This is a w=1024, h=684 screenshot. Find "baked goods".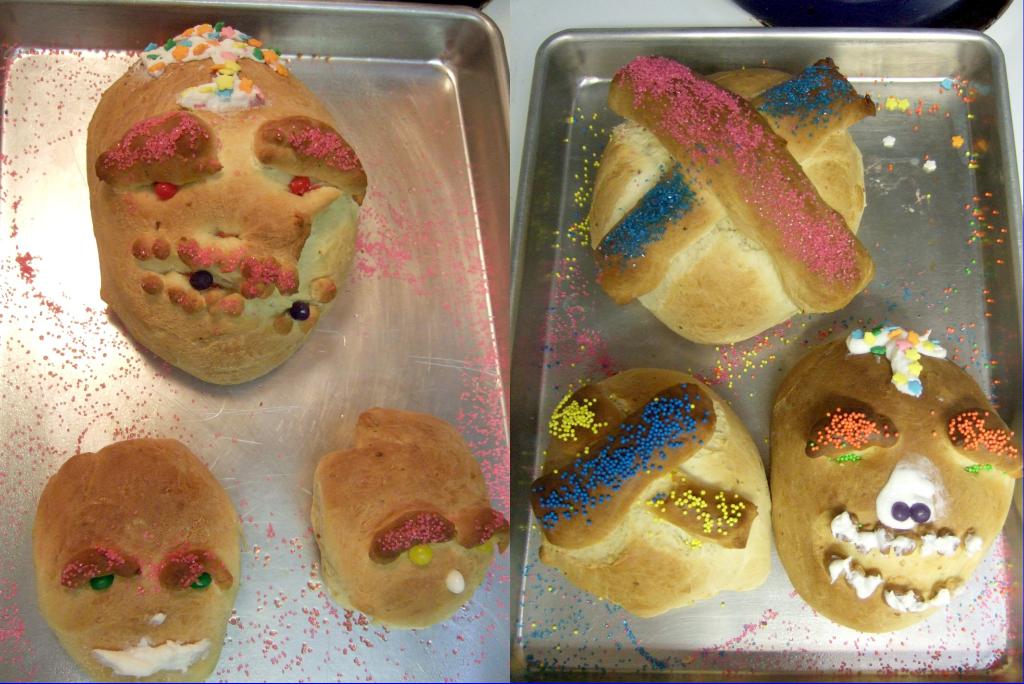
Bounding box: select_region(87, 25, 378, 395).
